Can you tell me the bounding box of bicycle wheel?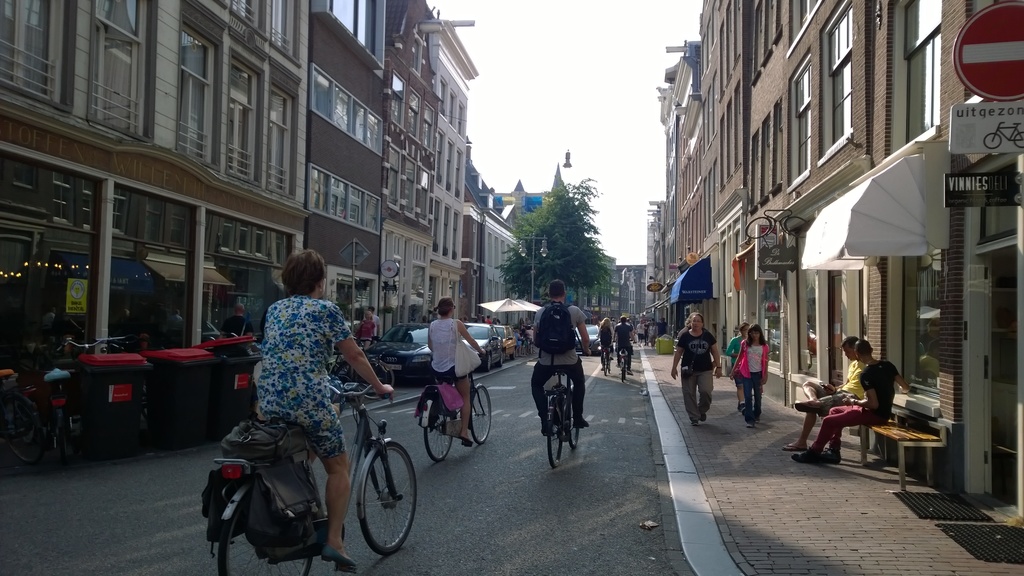
detection(419, 388, 457, 463).
